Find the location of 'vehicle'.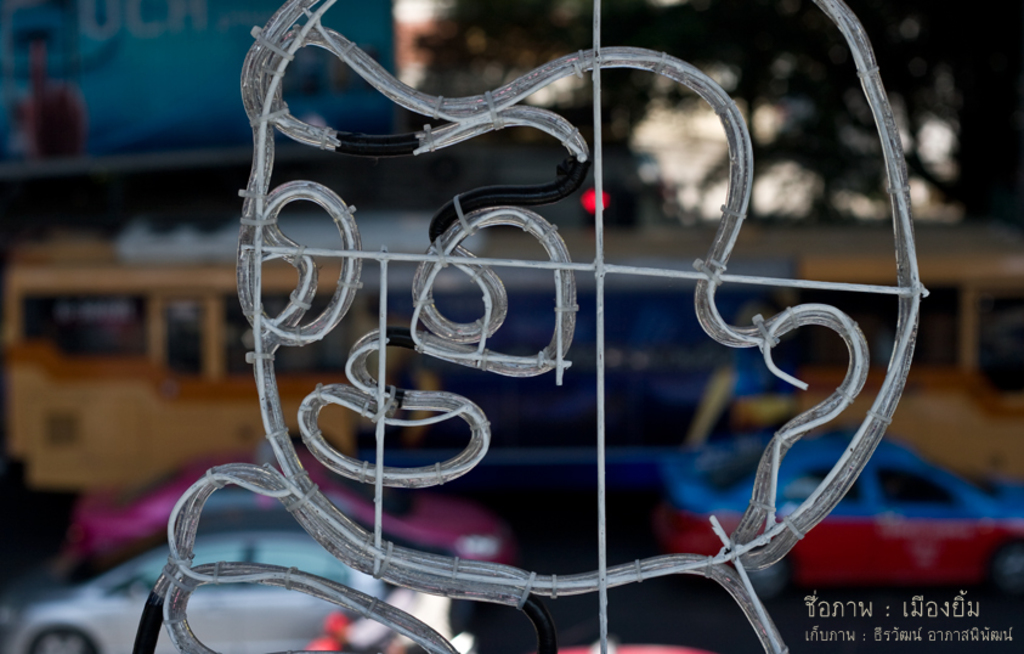
Location: x1=17 y1=525 x2=373 y2=653.
